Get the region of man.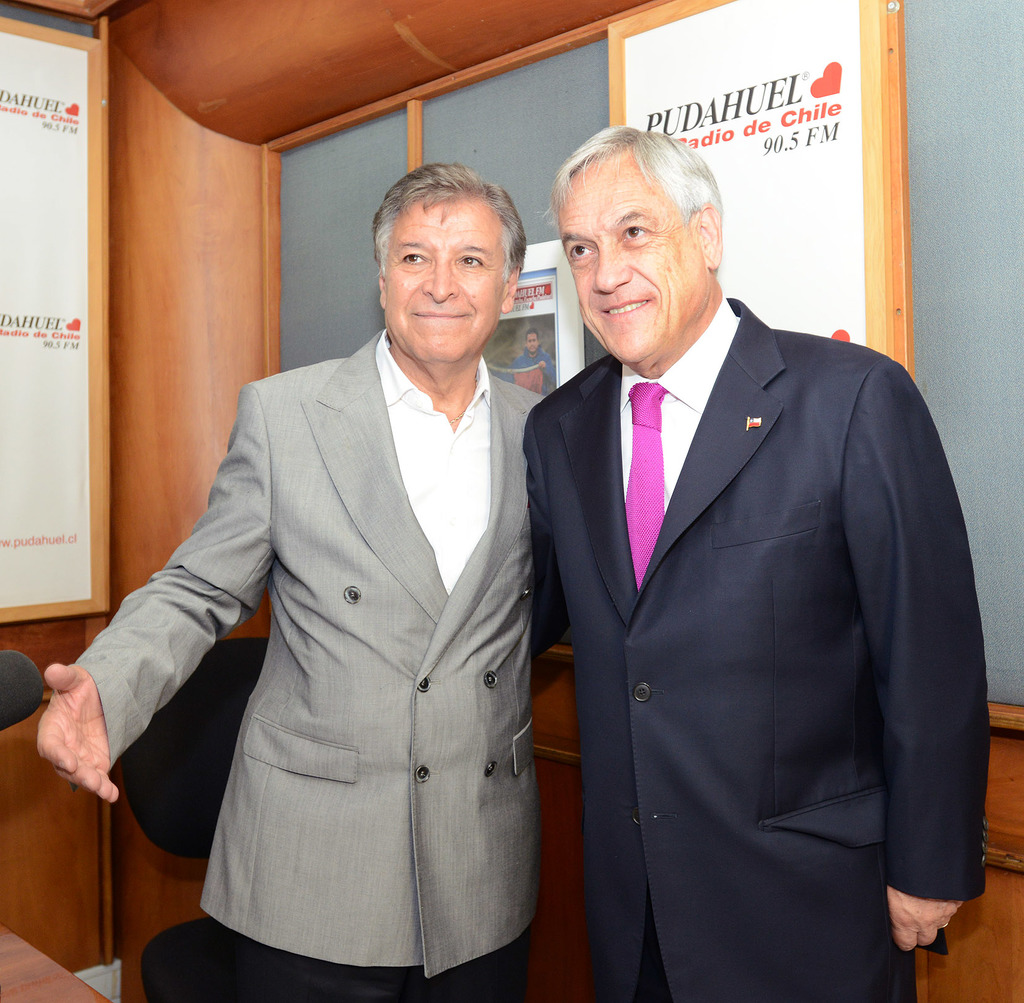
(519,124,993,1002).
